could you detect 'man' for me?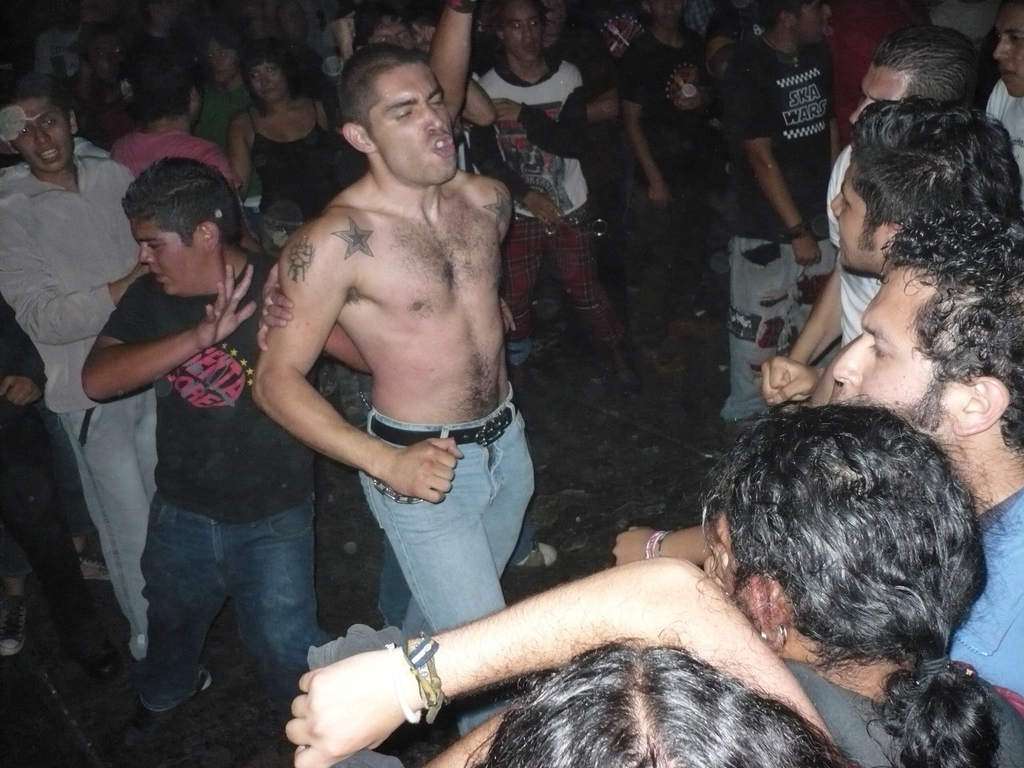
Detection result: pyautogui.locateOnScreen(234, 0, 545, 731).
